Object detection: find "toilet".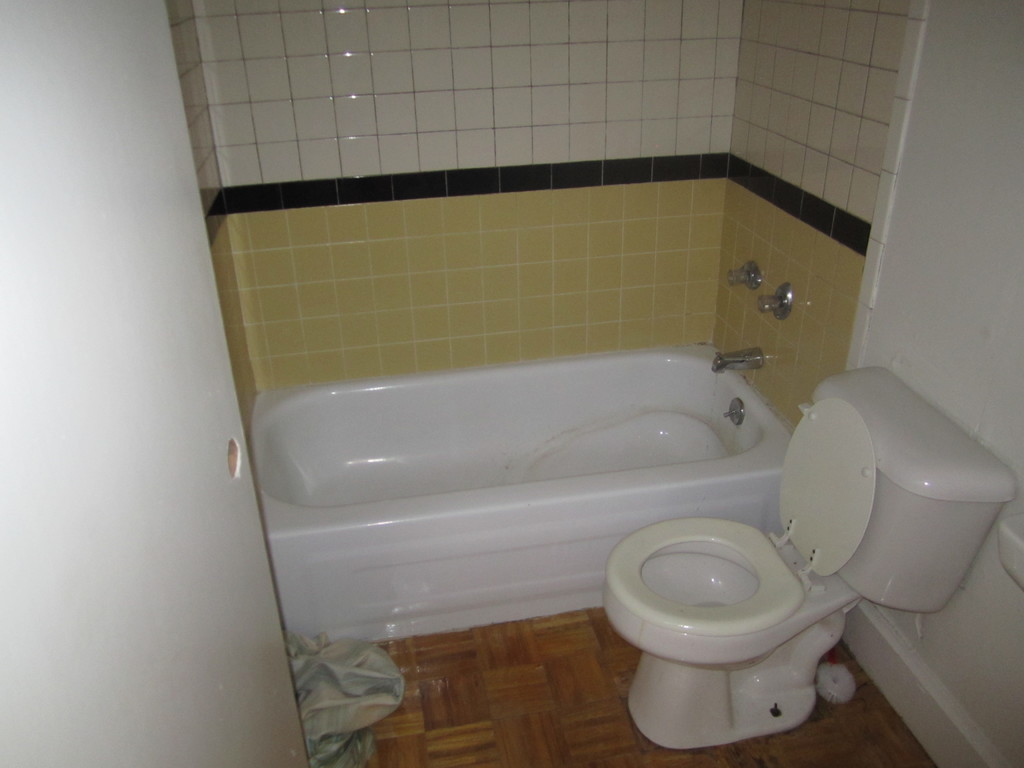
bbox=[590, 524, 868, 749].
